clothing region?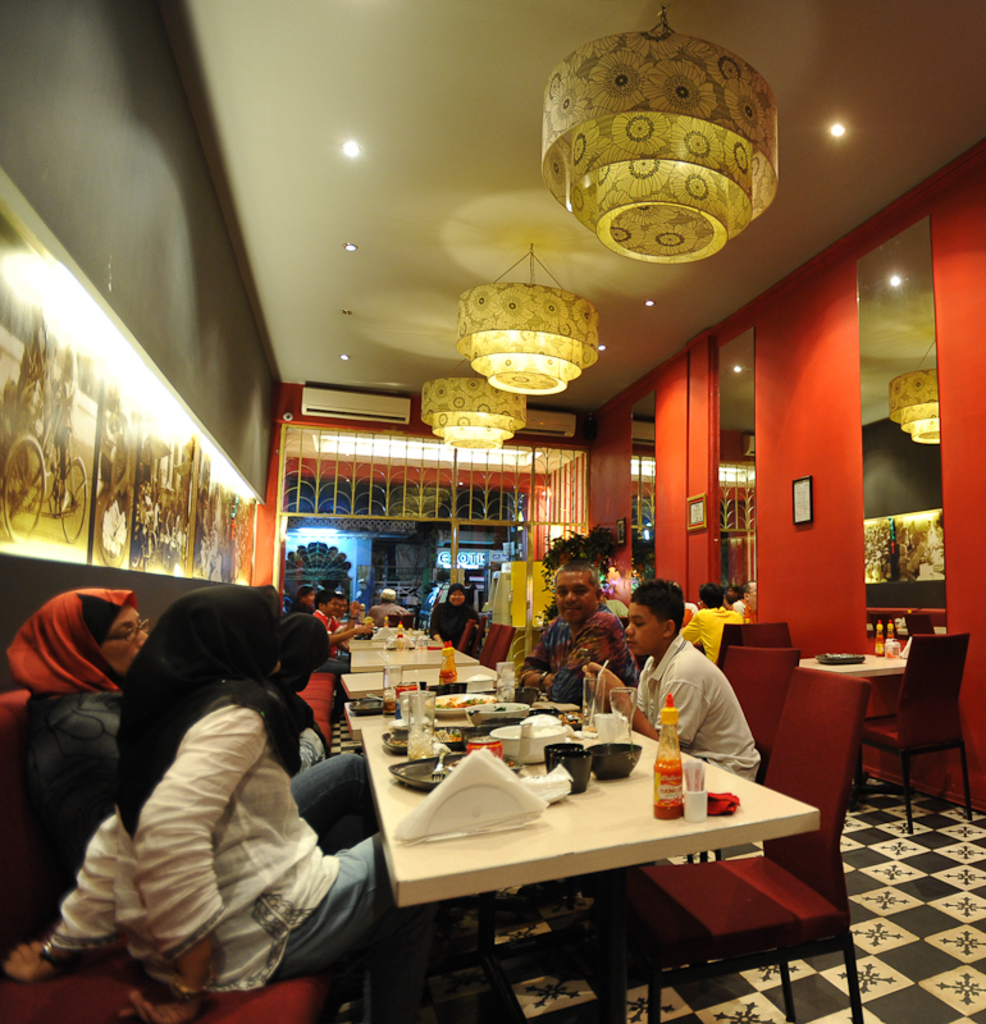
(x1=366, y1=591, x2=408, y2=628)
